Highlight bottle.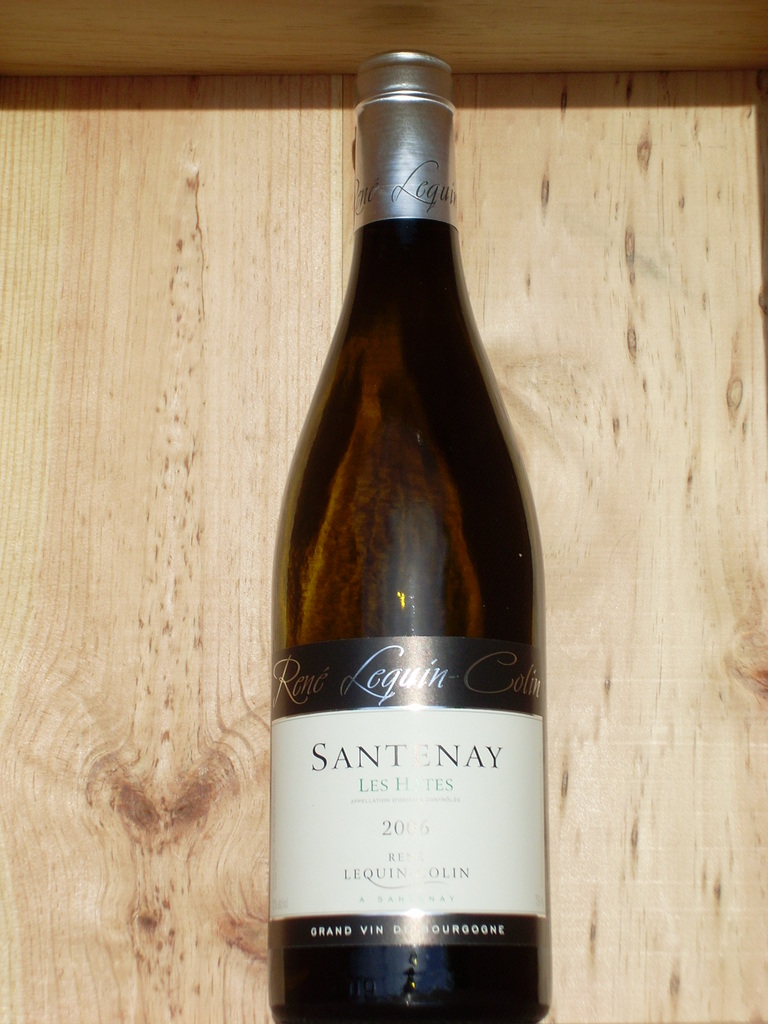
Highlighted region: bbox(268, 47, 547, 1023).
